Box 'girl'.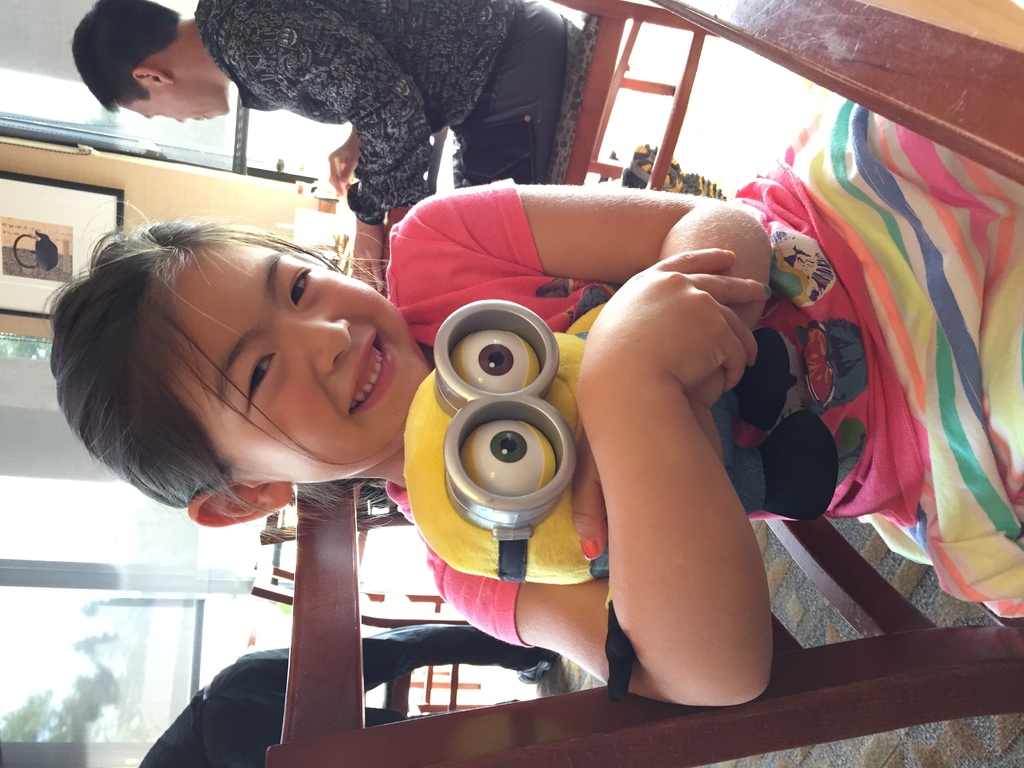
pyautogui.locateOnScreen(49, 88, 1023, 704).
